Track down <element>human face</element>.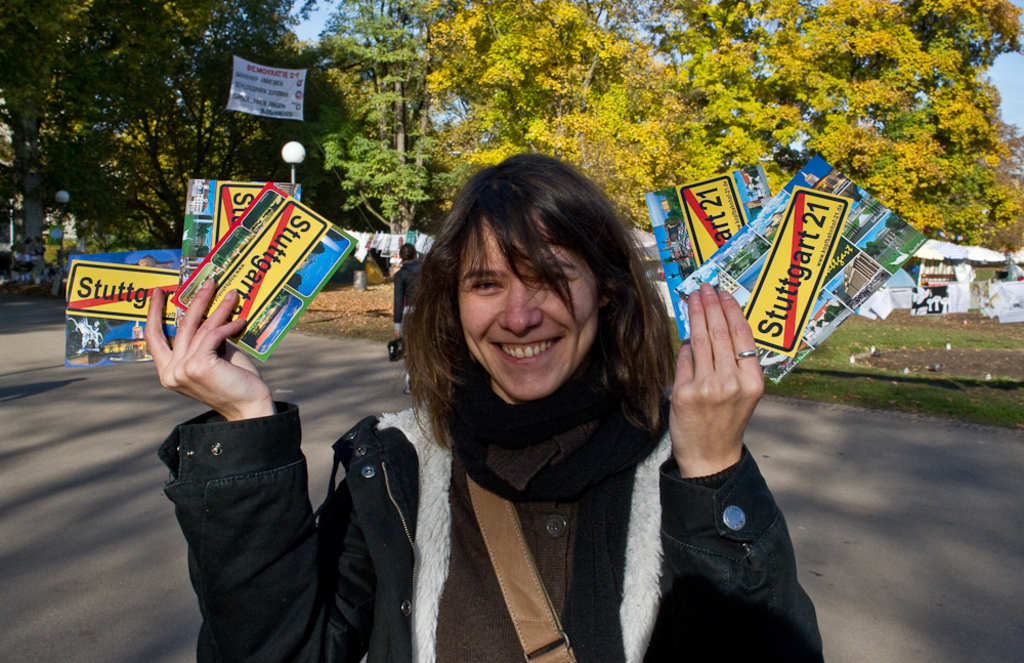
Tracked to [left=455, top=218, right=599, bottom=402].
